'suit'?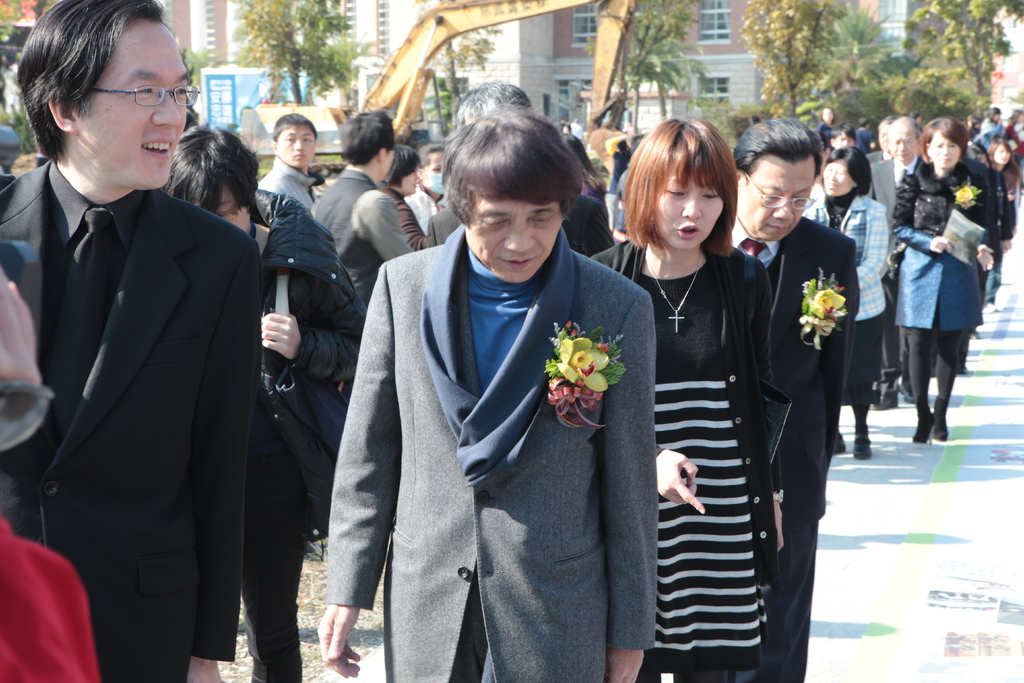
[326, 129, 659, 670]
